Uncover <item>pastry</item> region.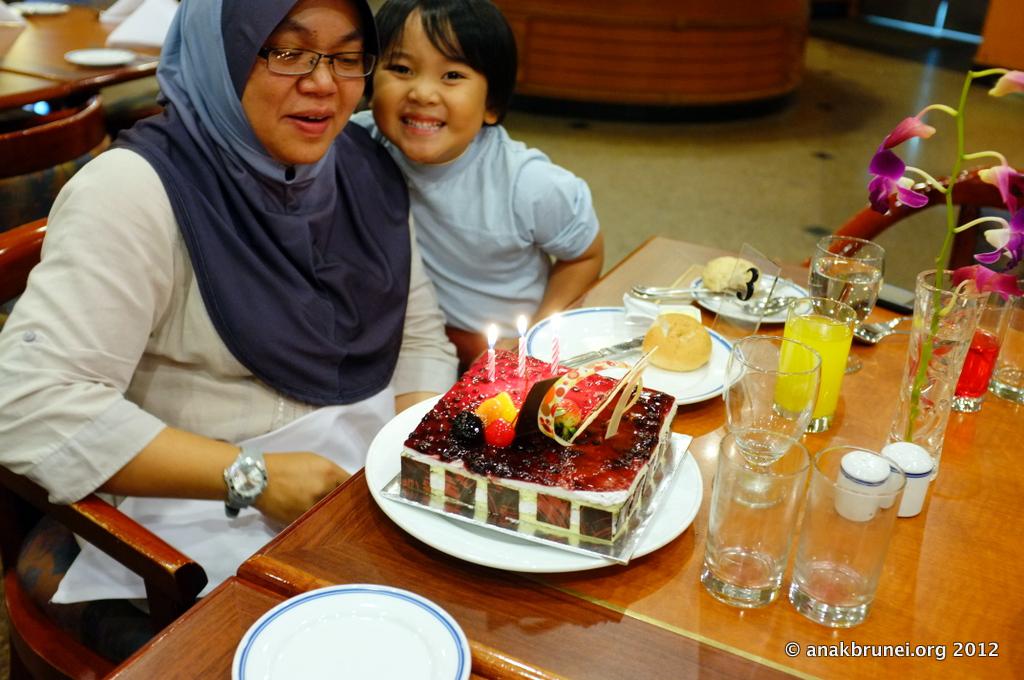
Uncovered: BBox(703, 255, 771, 303).
